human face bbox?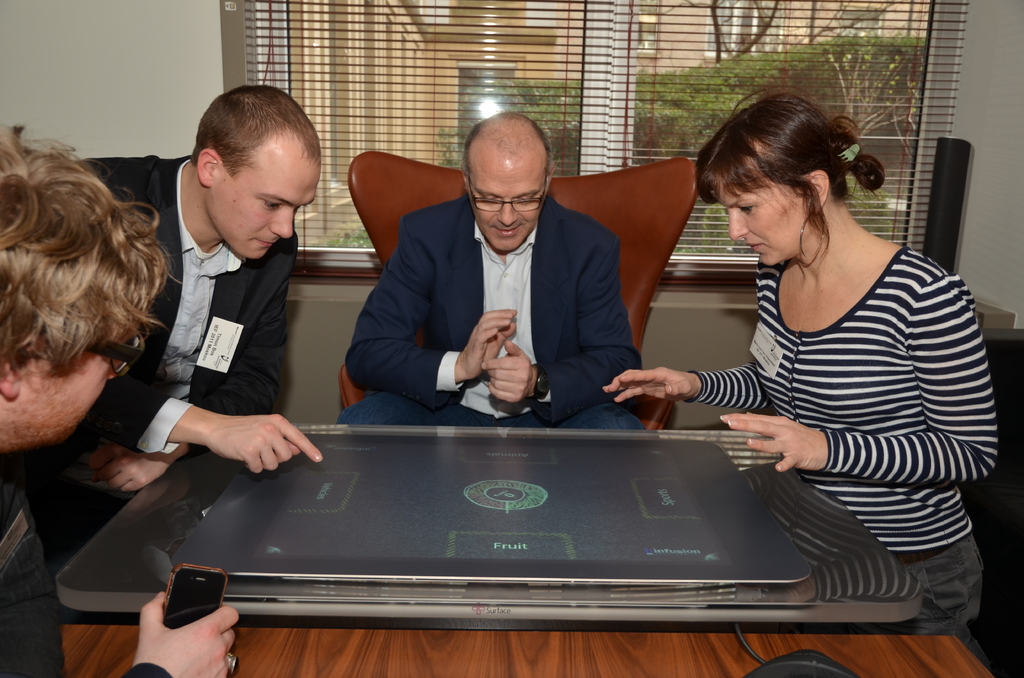
bbox(712, 174, 798, 270)
